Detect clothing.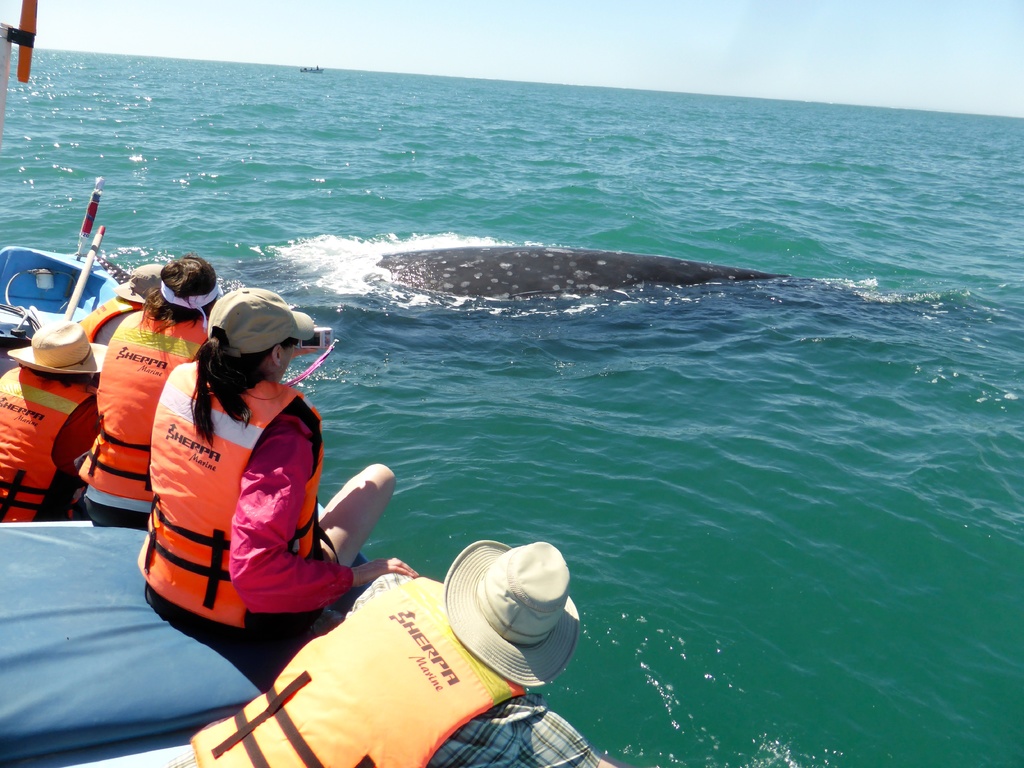
Detected at <region>52, 393, 104, 478</region>.
